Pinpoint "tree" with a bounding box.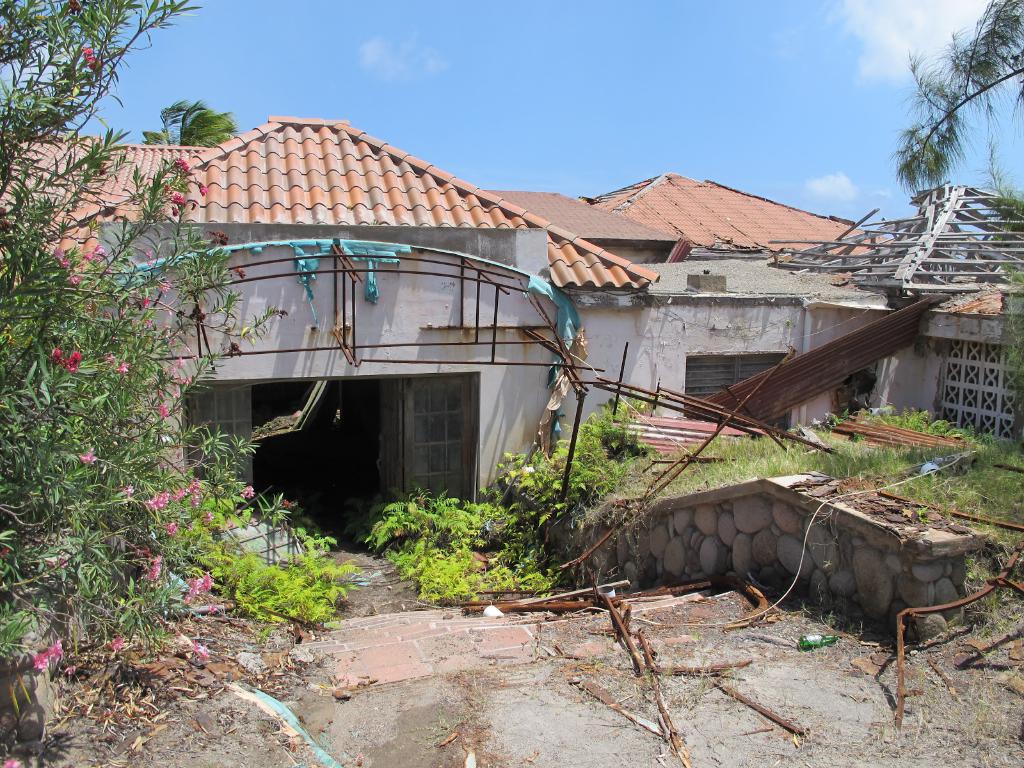
box(889, 0, 1023, 234).
